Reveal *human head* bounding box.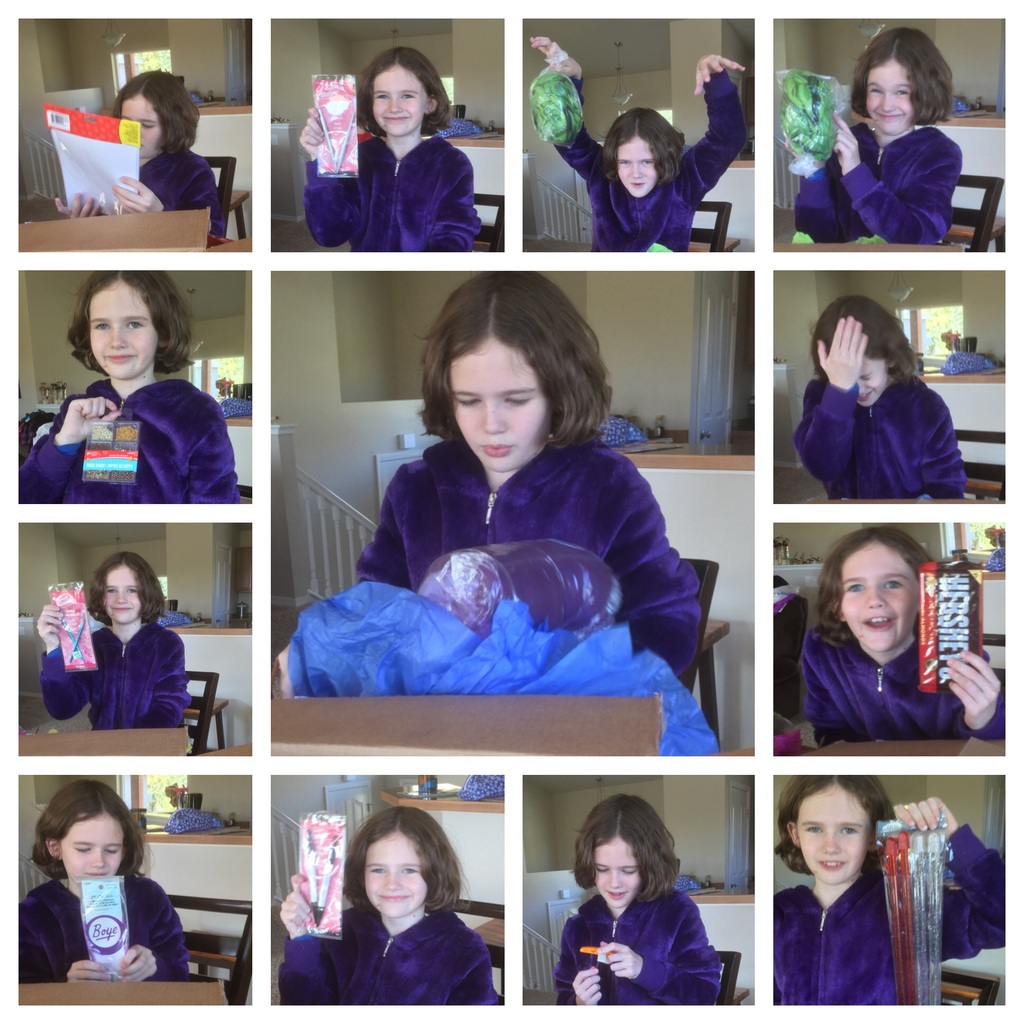
Revealed: <region>358, 50, 456, 132</region>.
